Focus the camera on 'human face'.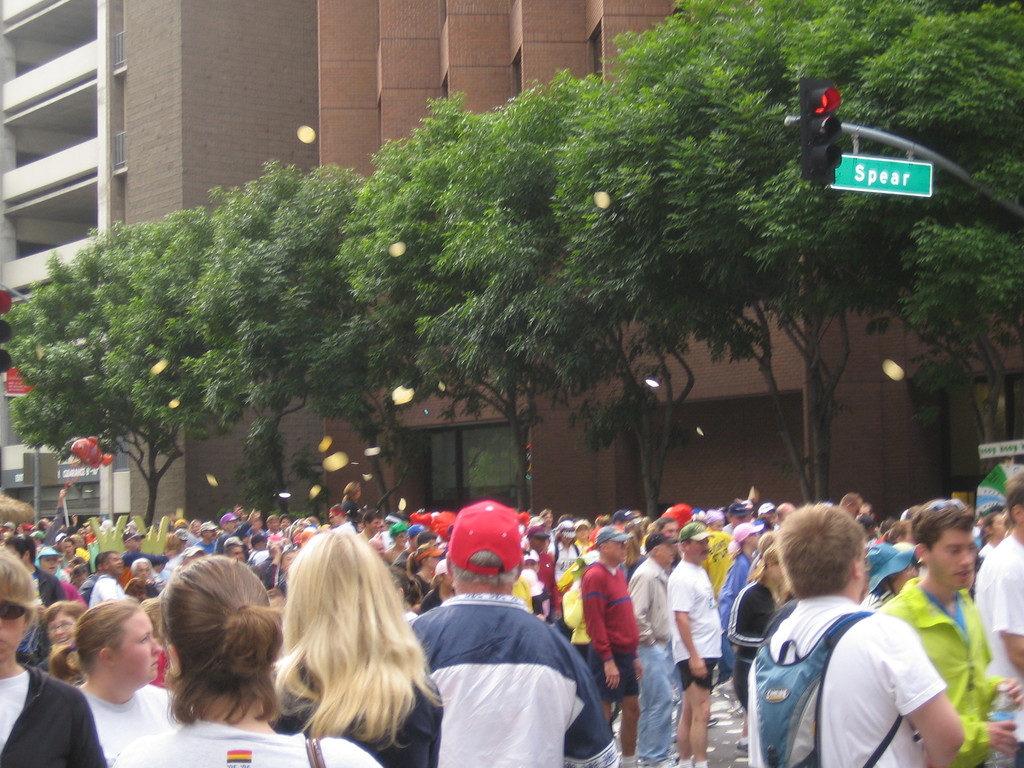
Focus region: region(376, 541, 385, 558).
